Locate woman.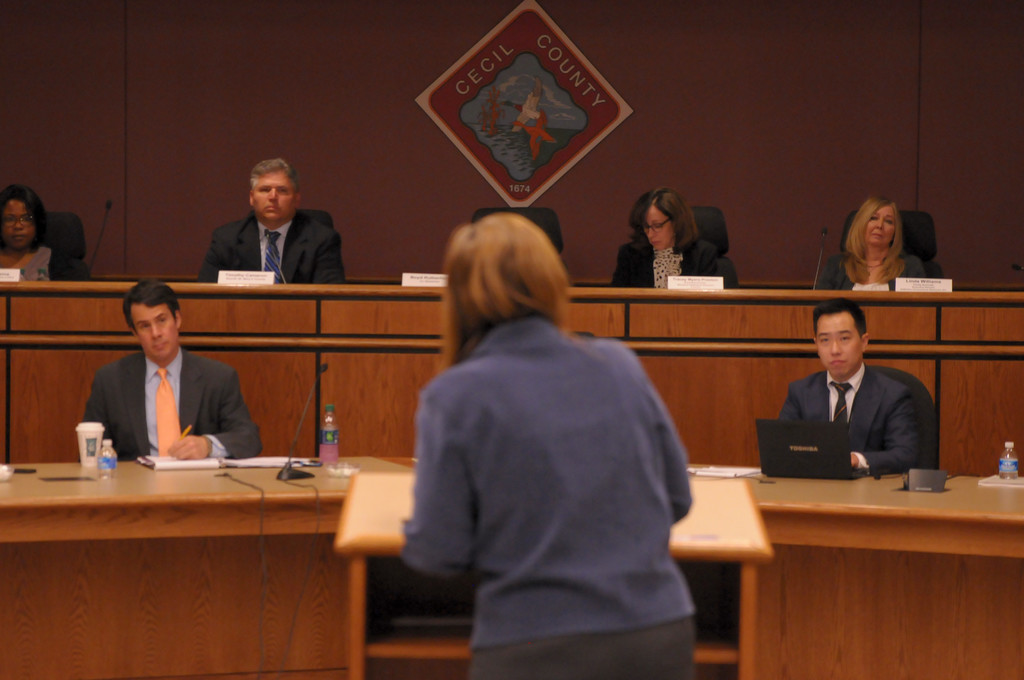
Bounding box: box=[0, 182, 88, 286].
